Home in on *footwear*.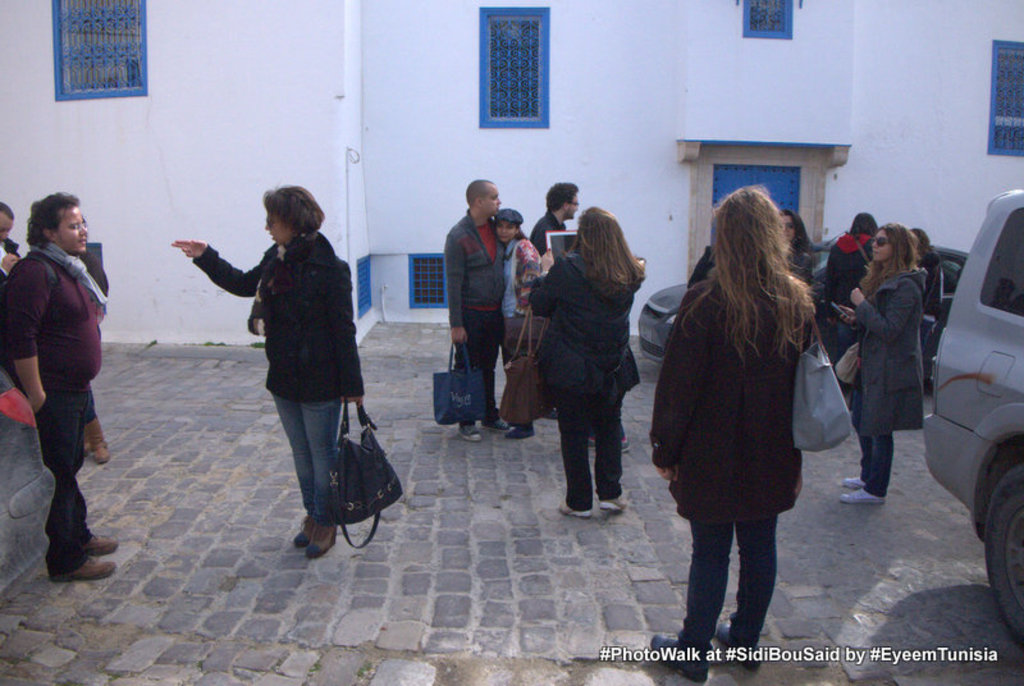
Homed in at [621,438,634,457].
